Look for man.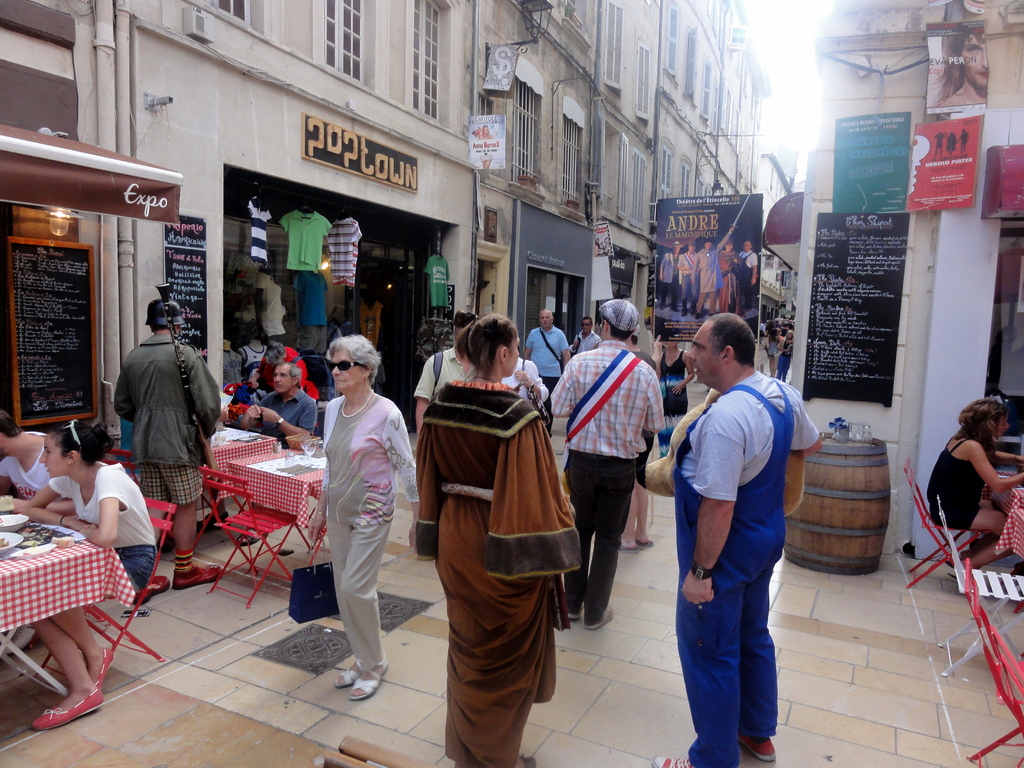
Found: <region>241, 362, 326, 452</region>.
